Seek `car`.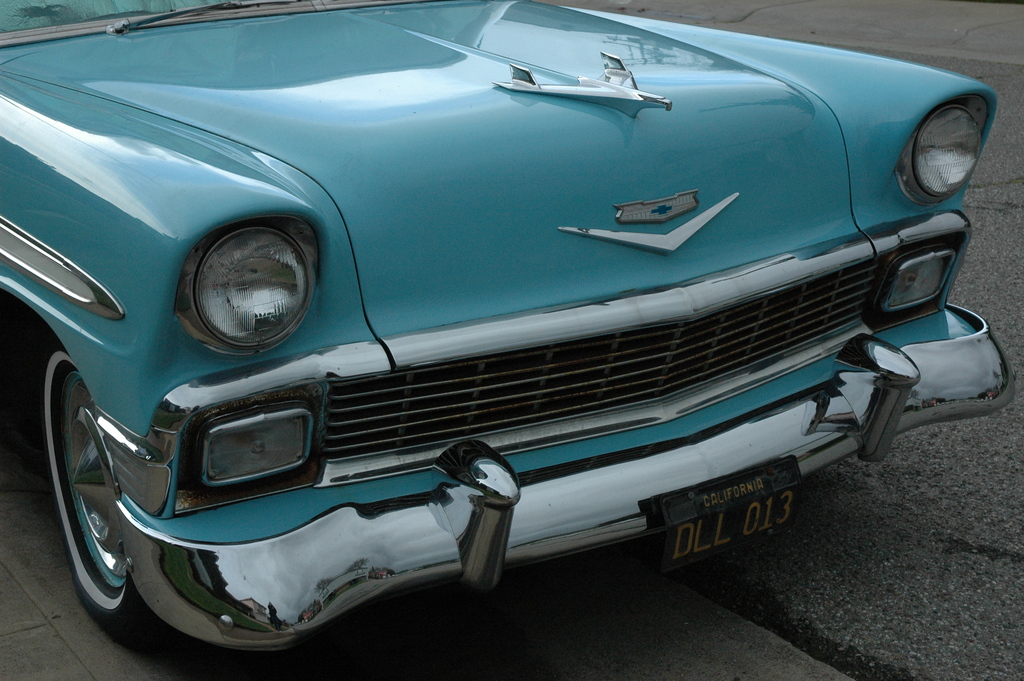
bbox=(0, 0, 1018, 680).
